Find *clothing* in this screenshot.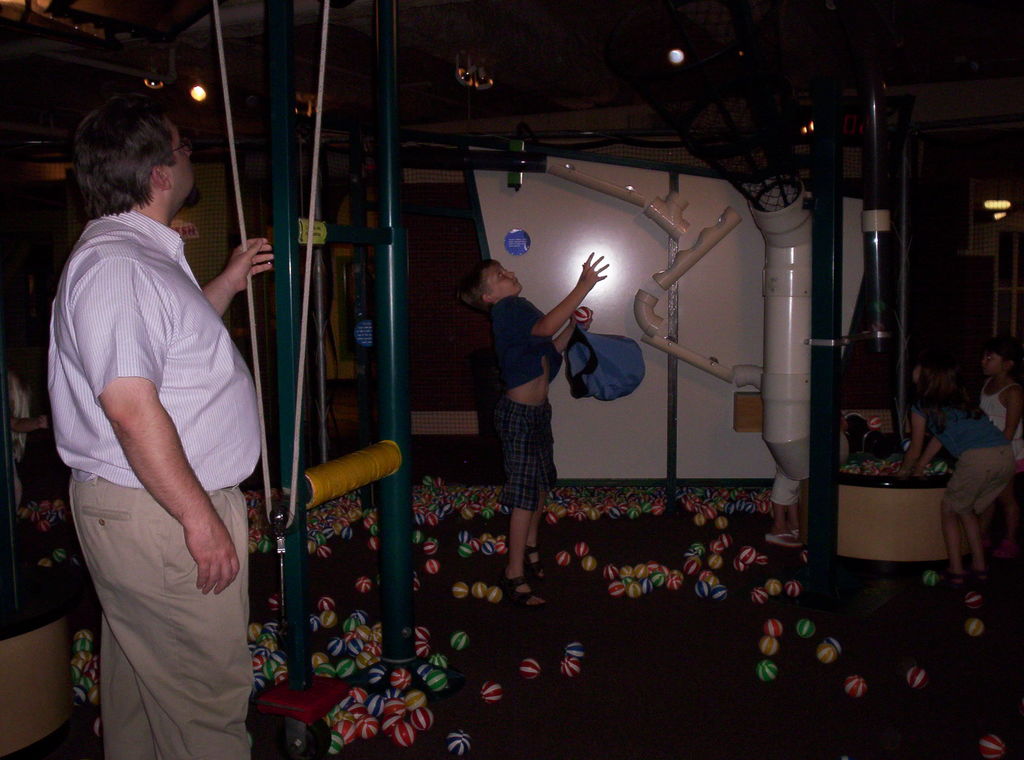
The bounding box for *clothing* is <region>51, 204, 264, 759</region>.
